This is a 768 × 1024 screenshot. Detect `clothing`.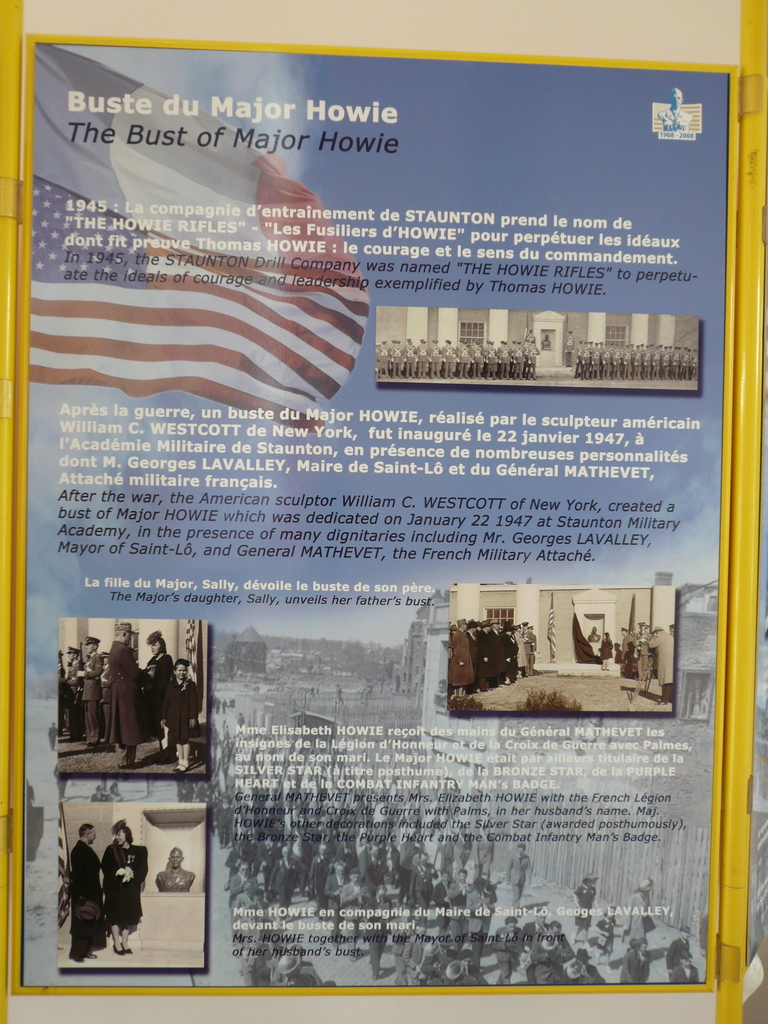
crop(593, 638, 620, 660).
